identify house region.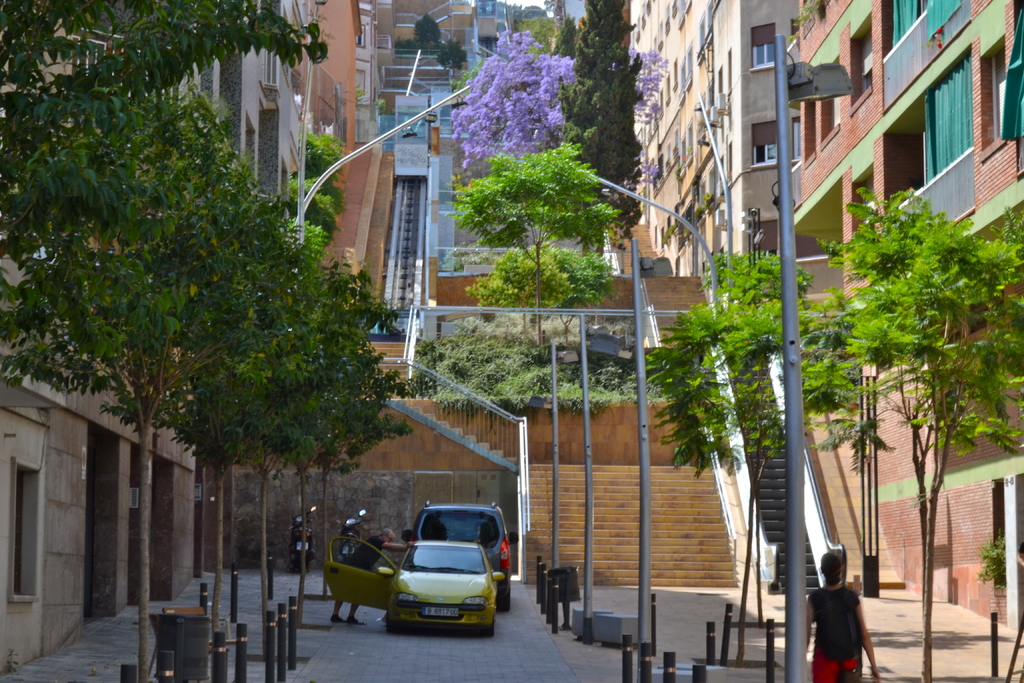
Region: box=[776, 0, 1023, 648].
